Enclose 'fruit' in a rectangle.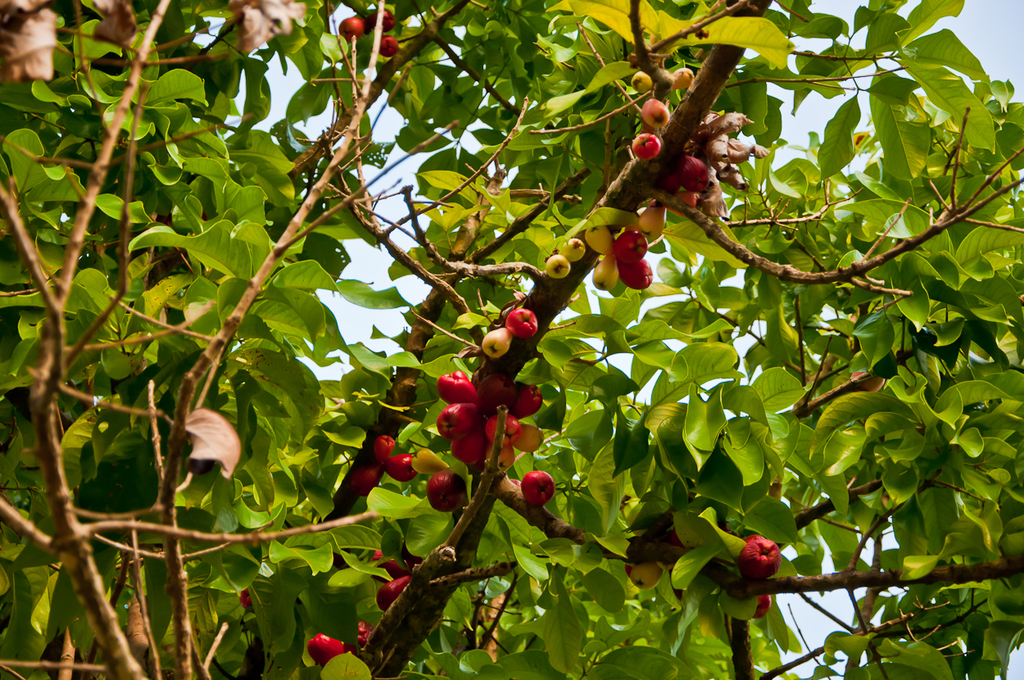
541:247:573:280.
